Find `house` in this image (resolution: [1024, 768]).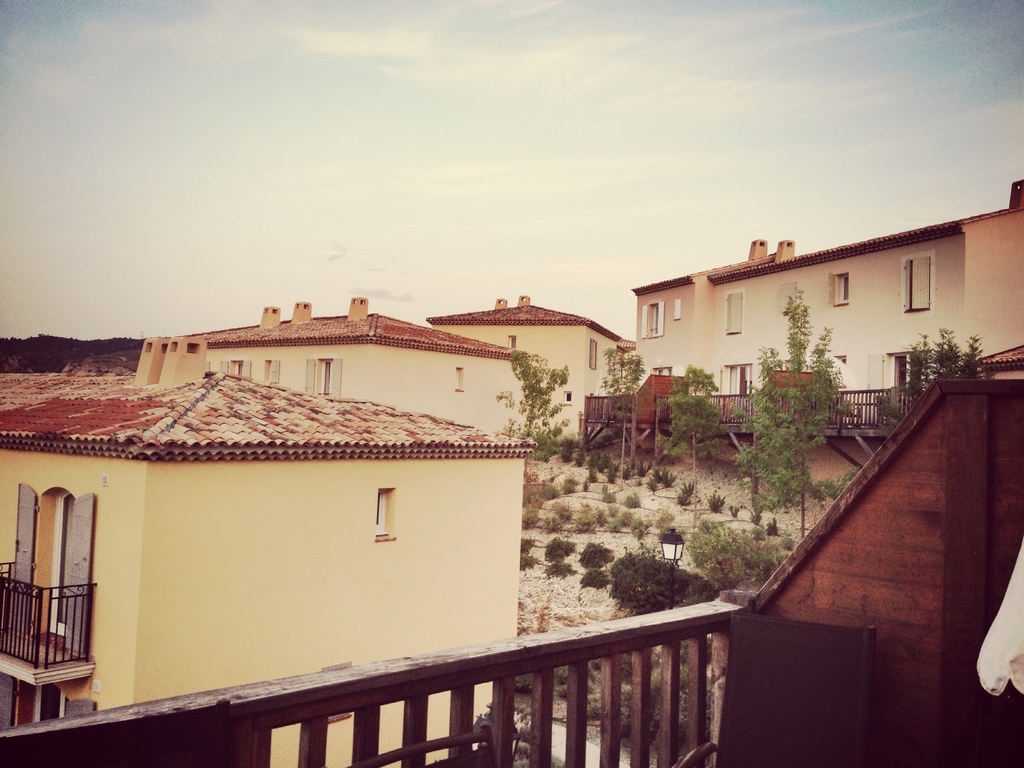
{"left": 627, "top": 177, "right": 1023, "bottom": 431}.
